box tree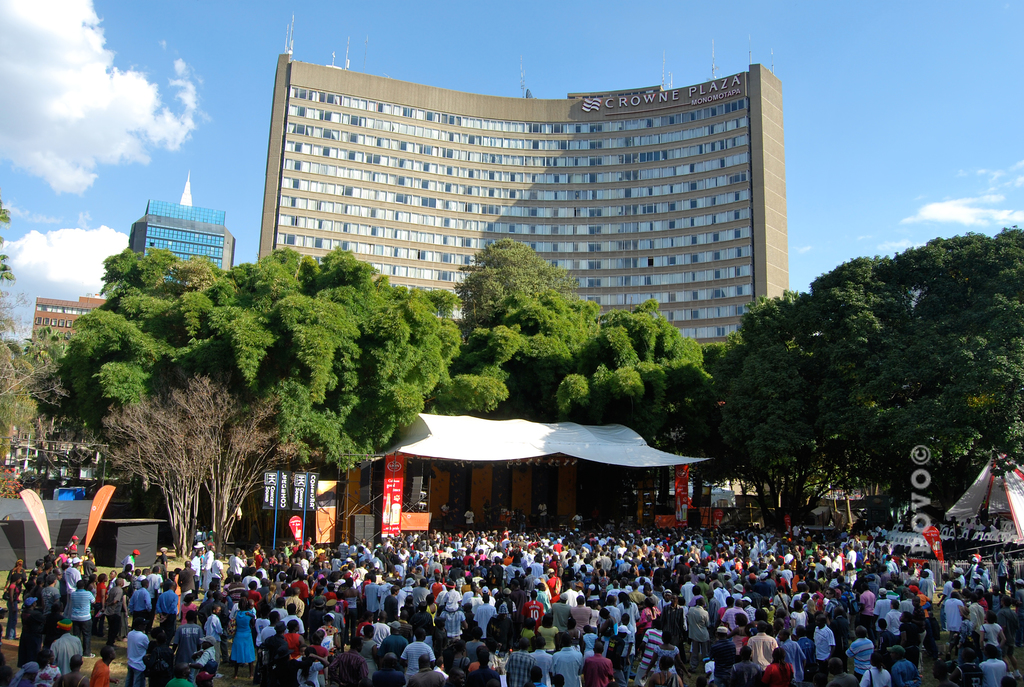
box=[31, 229, 430, 548]
